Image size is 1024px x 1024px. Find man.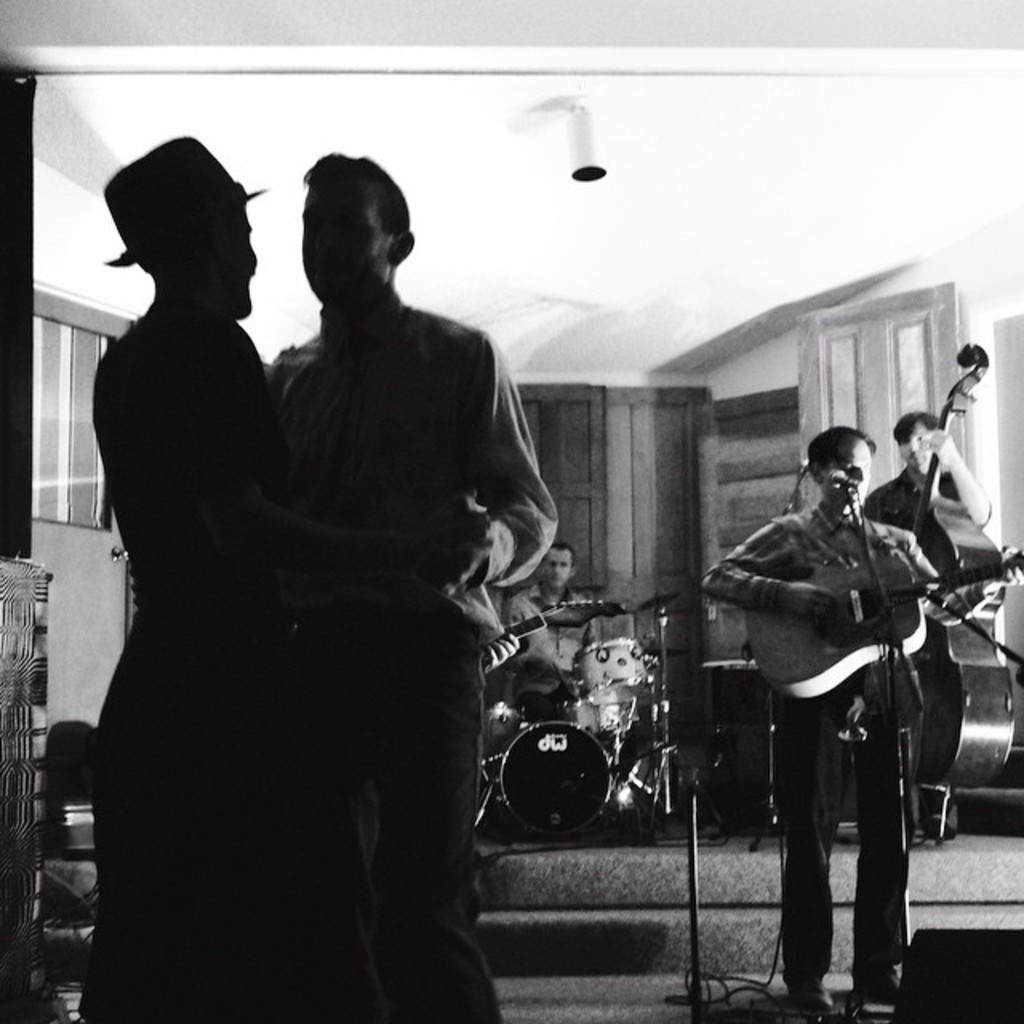
box=[699, 413, 1019, 1008].
